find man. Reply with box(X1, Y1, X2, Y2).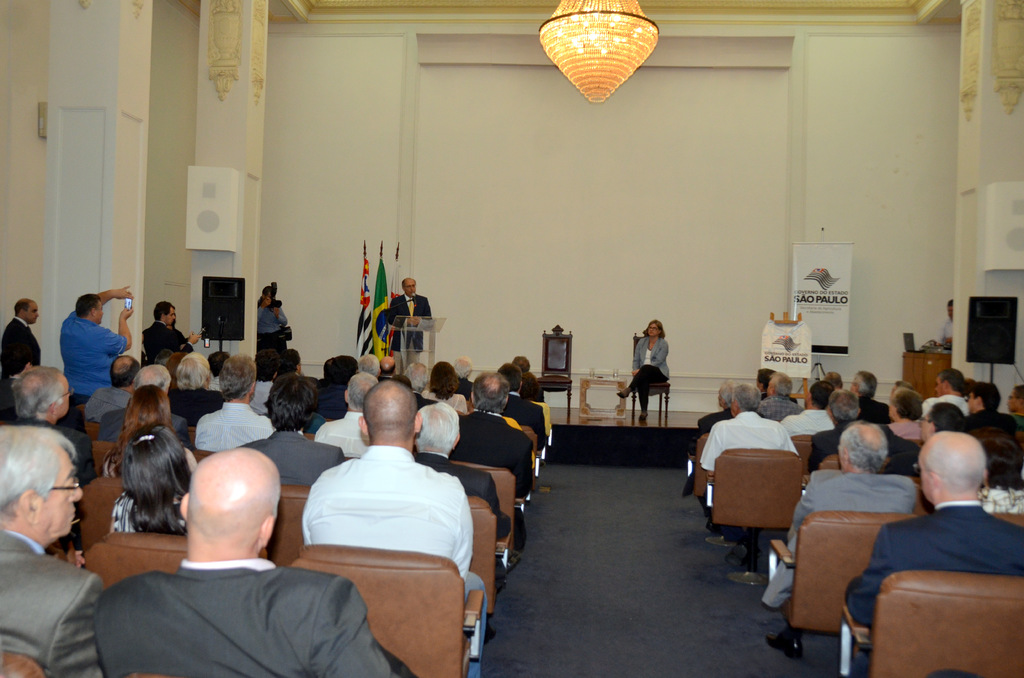
box(850, 366, 892, 423).
